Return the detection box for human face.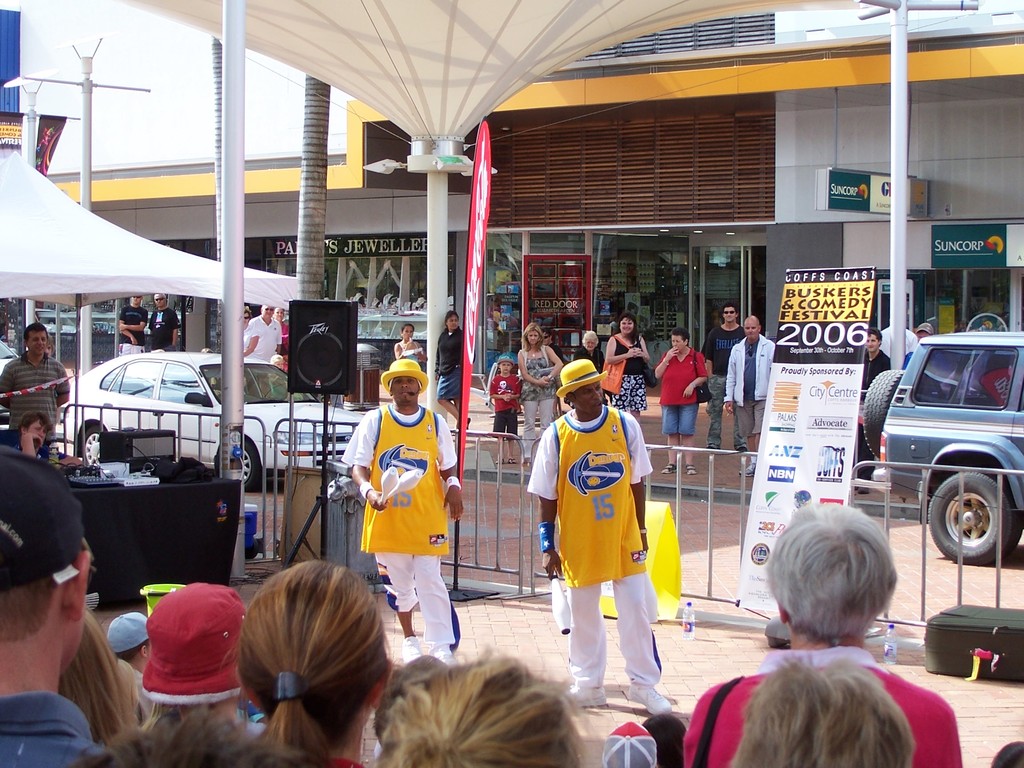
[x1=273, y1=307, x2=285, y2=321].
